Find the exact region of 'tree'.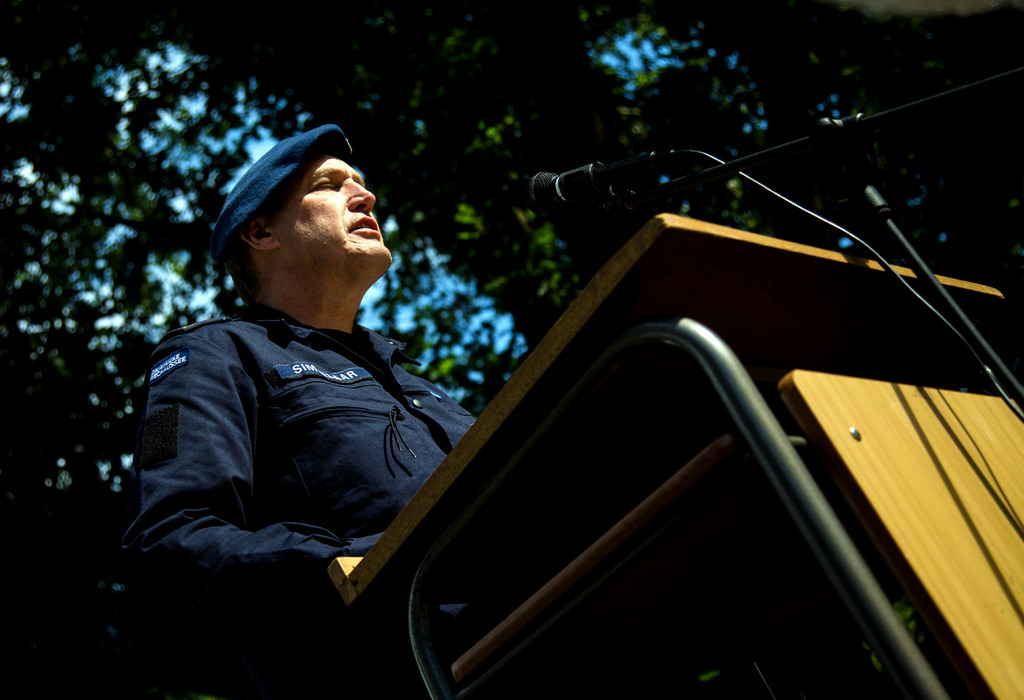
Exact region: (left=1, top=1, right=397, bottom=533).
